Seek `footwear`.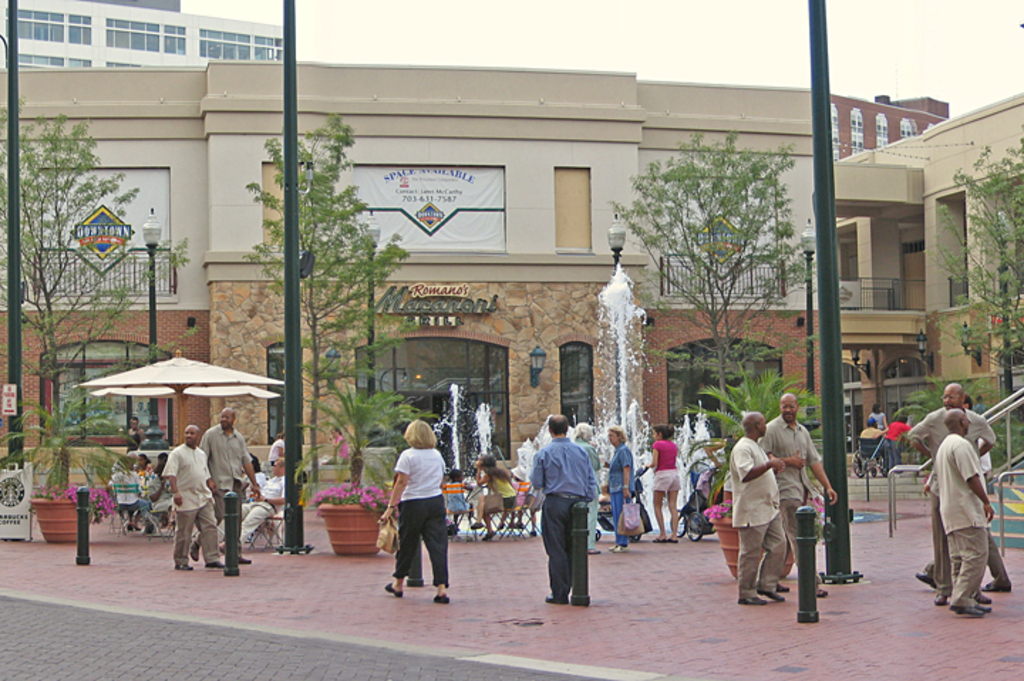
(917, 570, 937, 589).
